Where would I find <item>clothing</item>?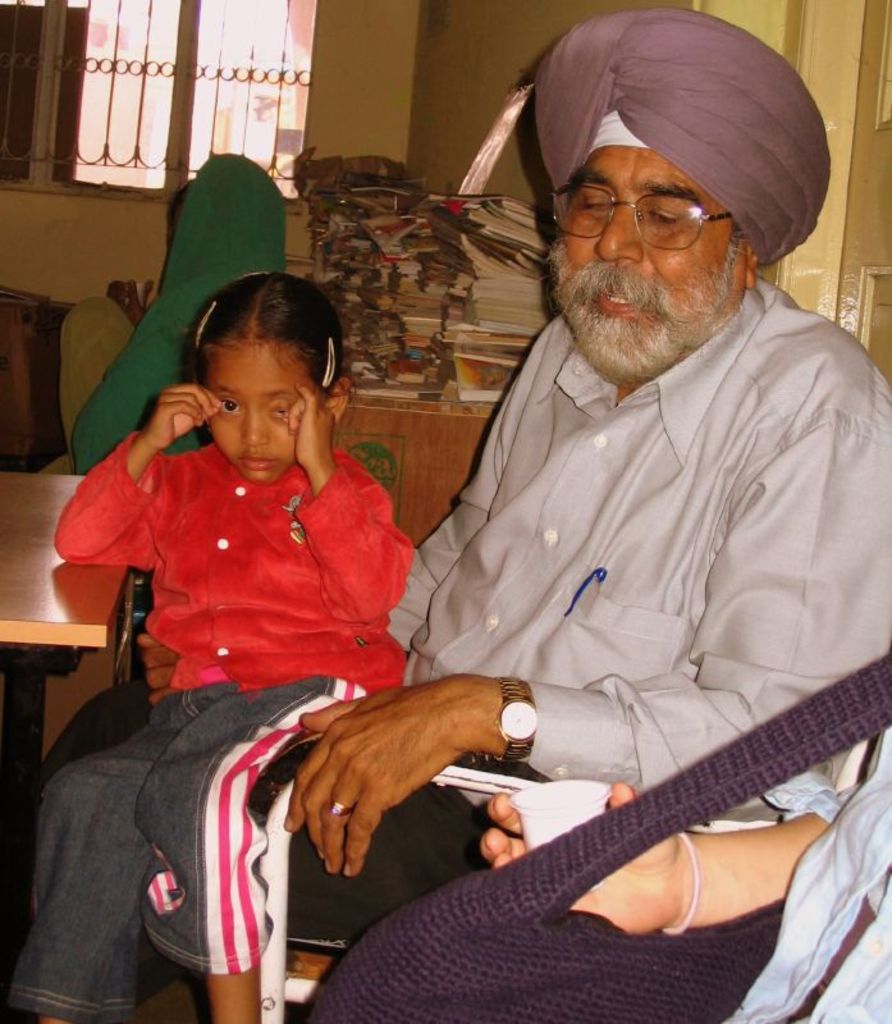
At 383/214/863/927.
